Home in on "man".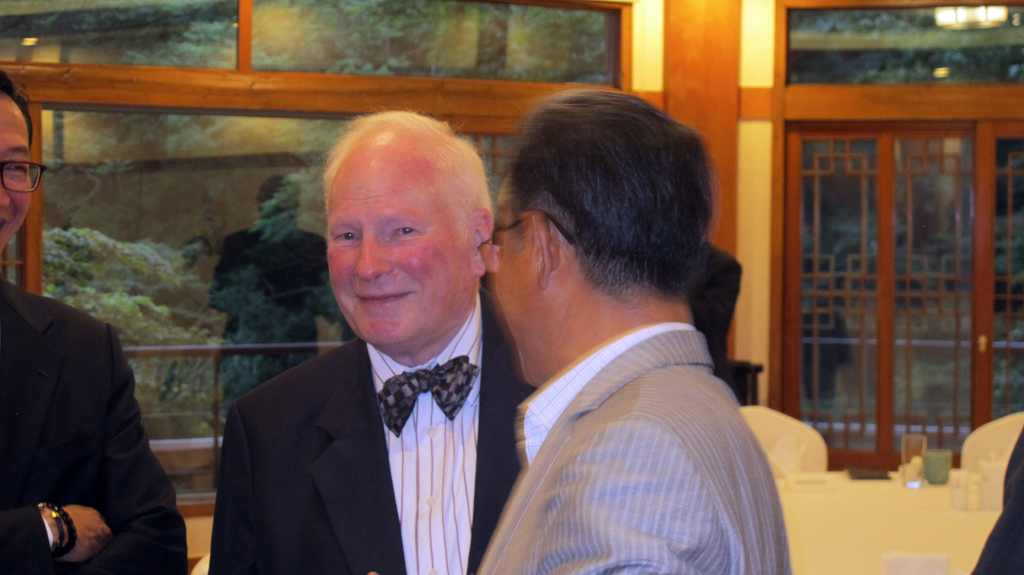
Homed in at <region>0, 69, 192, 574</region>.
